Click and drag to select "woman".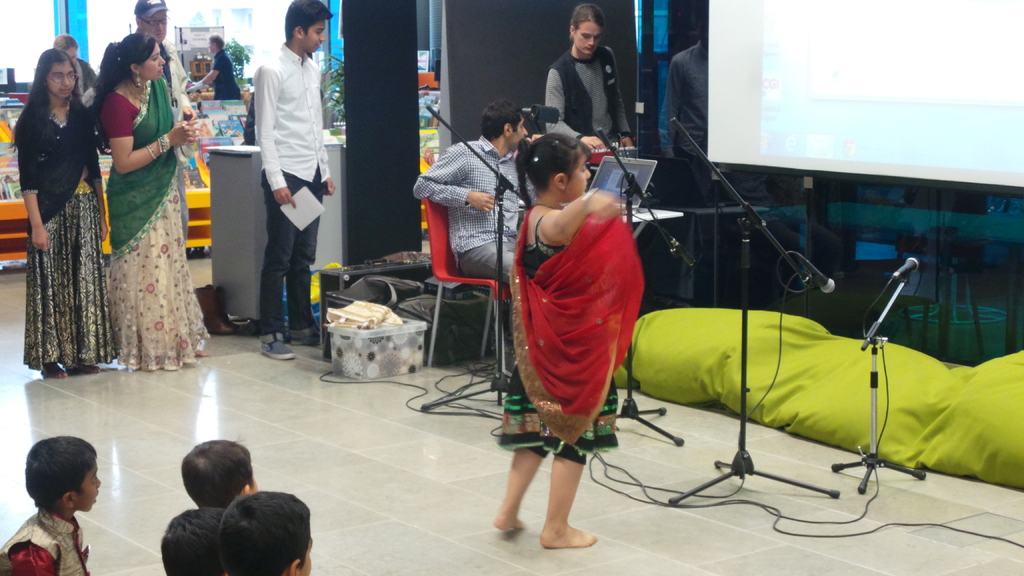
Selection: [69,38,190,382].
